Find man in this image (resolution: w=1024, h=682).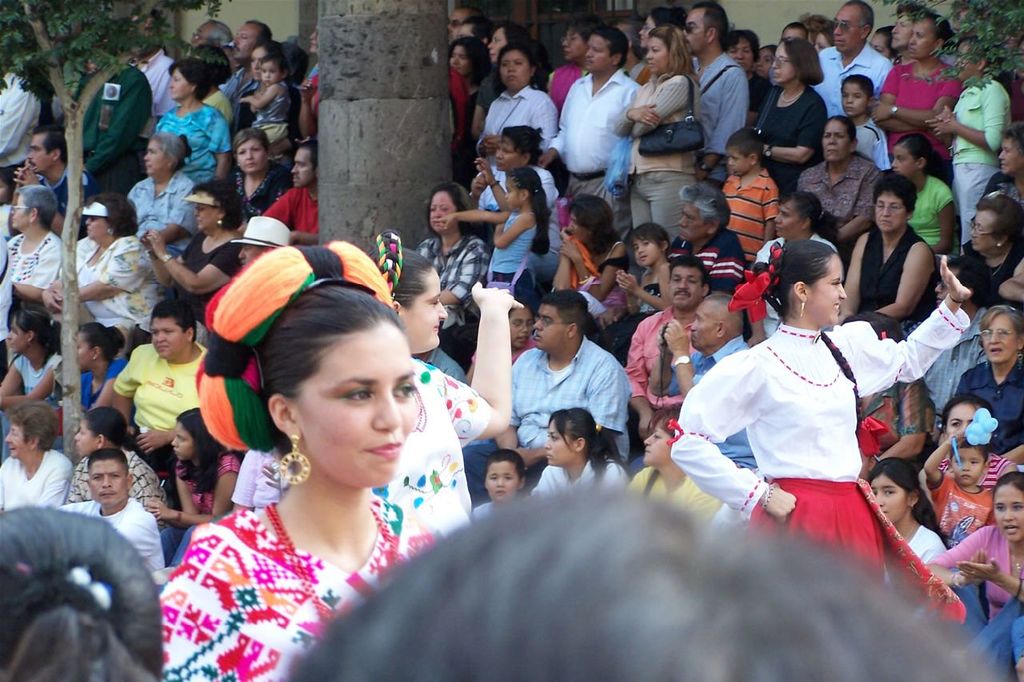
select_region(812, 0, 893, 119).
